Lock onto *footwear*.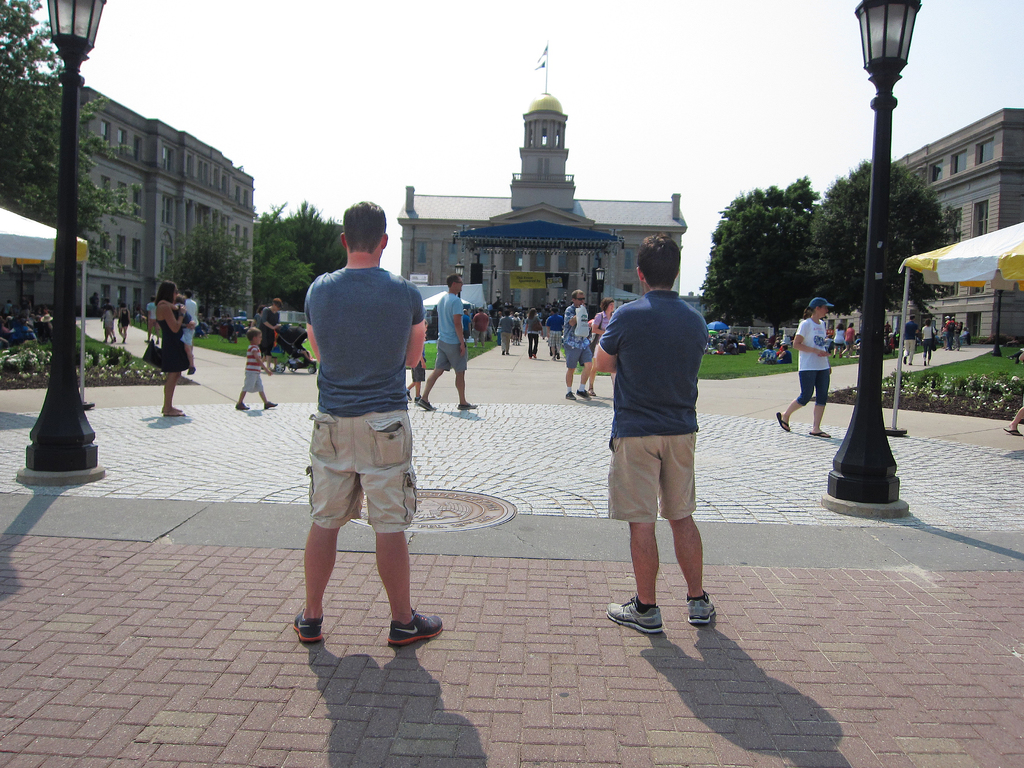
Locked: 607/592/663/632.
